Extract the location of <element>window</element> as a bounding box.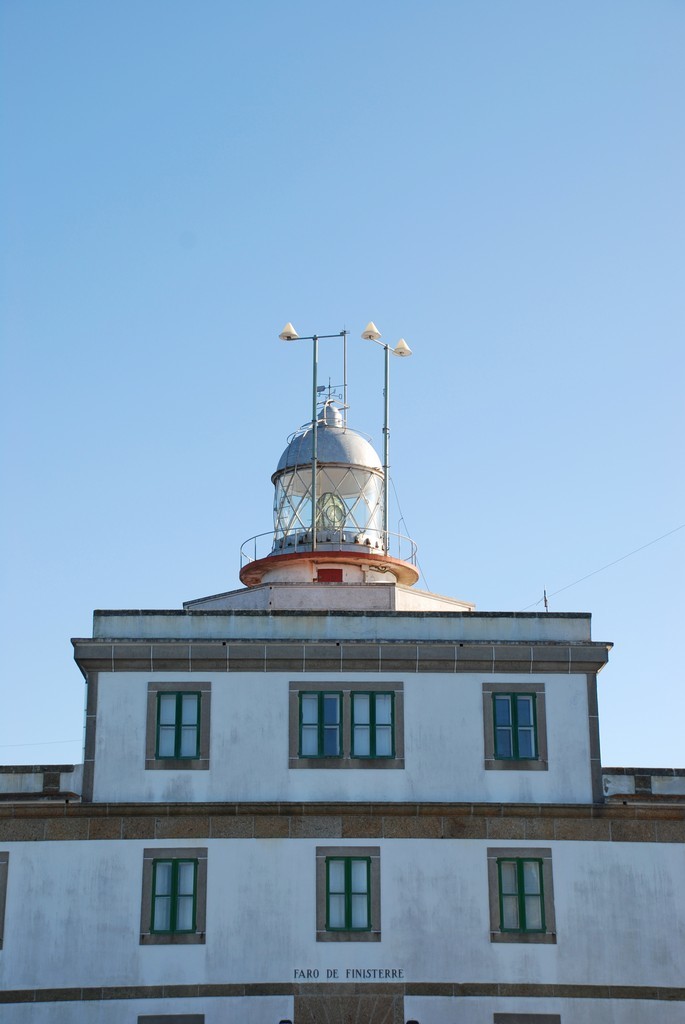
[155,689,199,760].
